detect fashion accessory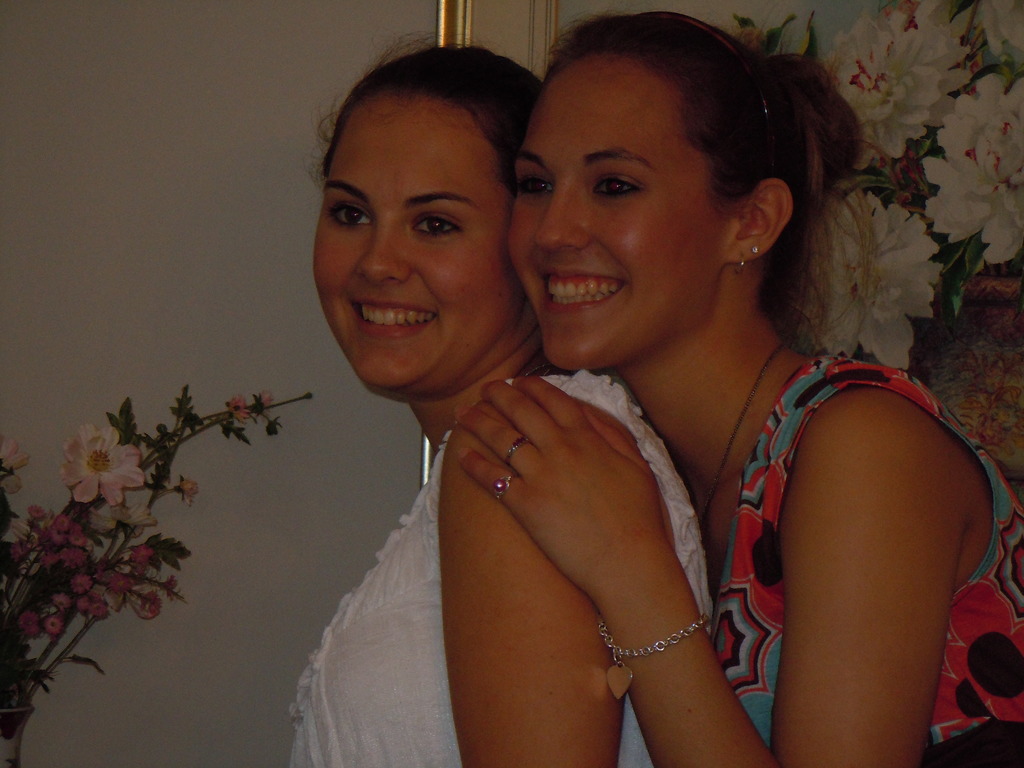
BBox(698, 338, 781, 561)
